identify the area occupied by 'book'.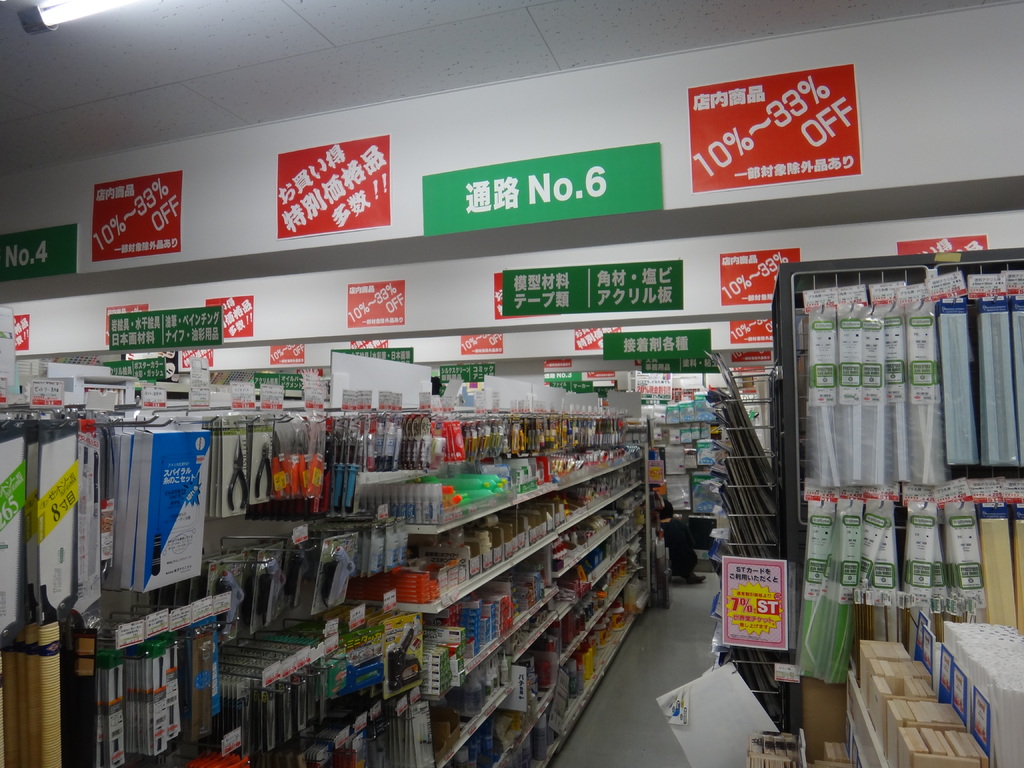
Area: bbox=(129, 430, 209, 589).
